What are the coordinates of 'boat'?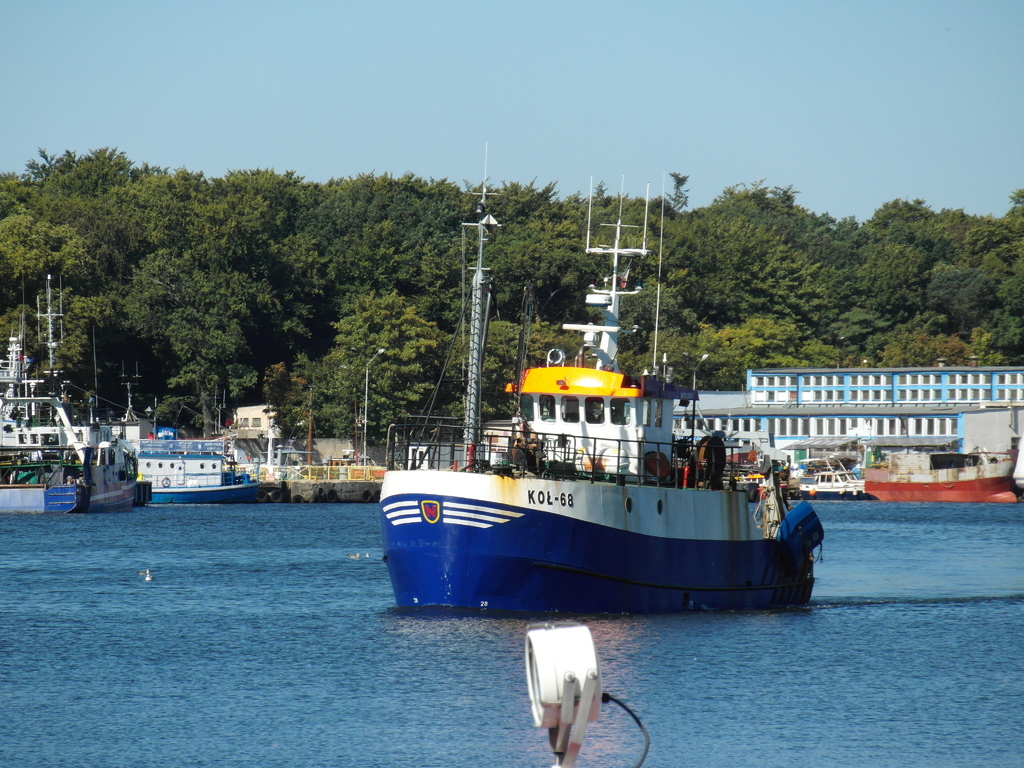
bbox=(54, 310, 154, 502).
